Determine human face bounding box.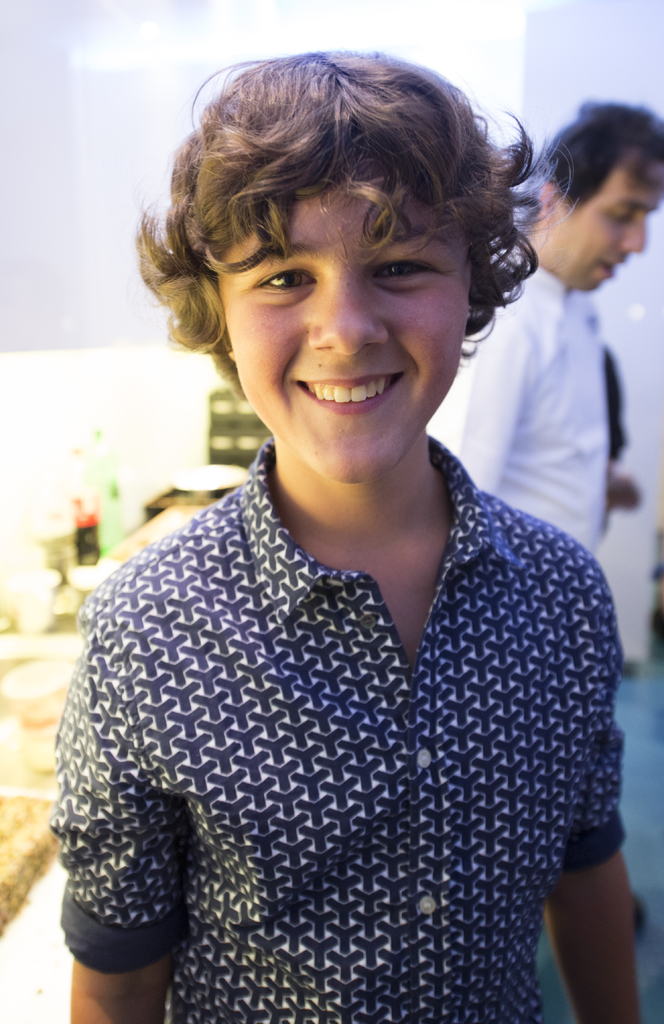
Determined: <box>201,173,474,498</box>.
